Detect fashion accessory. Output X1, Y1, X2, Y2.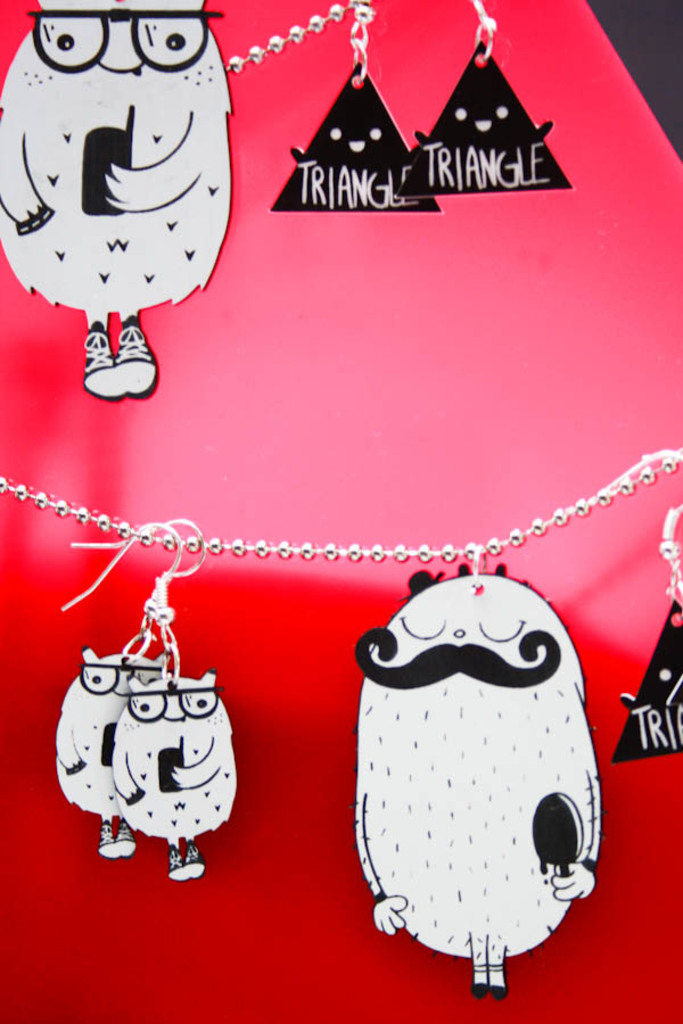
392, 0, 570, 191.
